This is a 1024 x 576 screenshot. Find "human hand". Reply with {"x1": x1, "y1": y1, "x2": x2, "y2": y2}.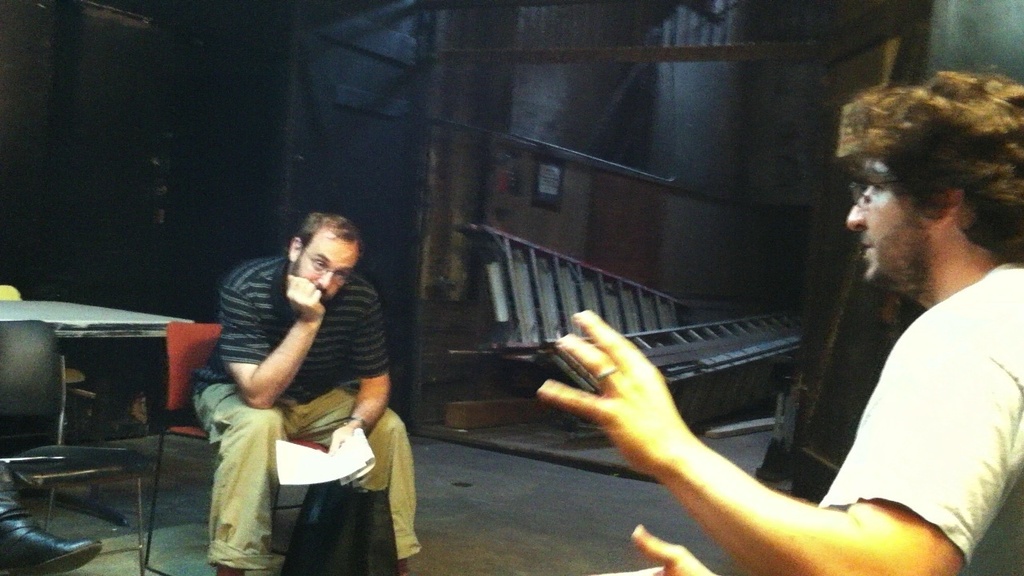
{"x1": 555, "y1": 318, "x2": 713, "y2": 493}.
